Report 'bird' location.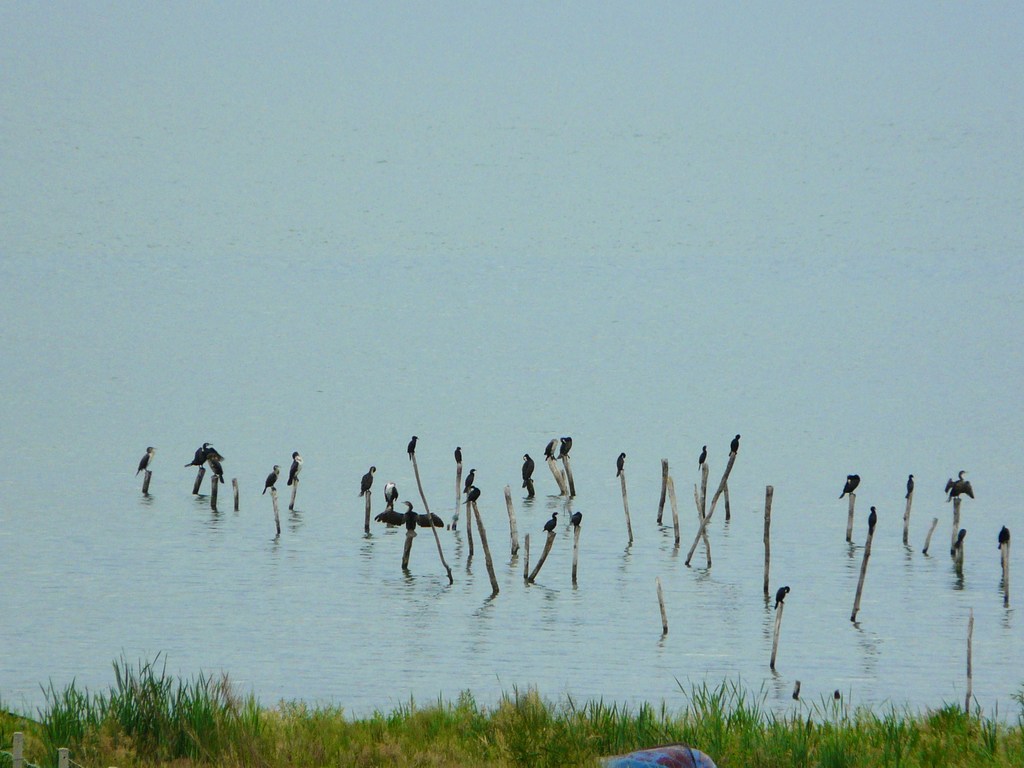
Report: <bbox>566, 508, 584, 536</bbox>.
